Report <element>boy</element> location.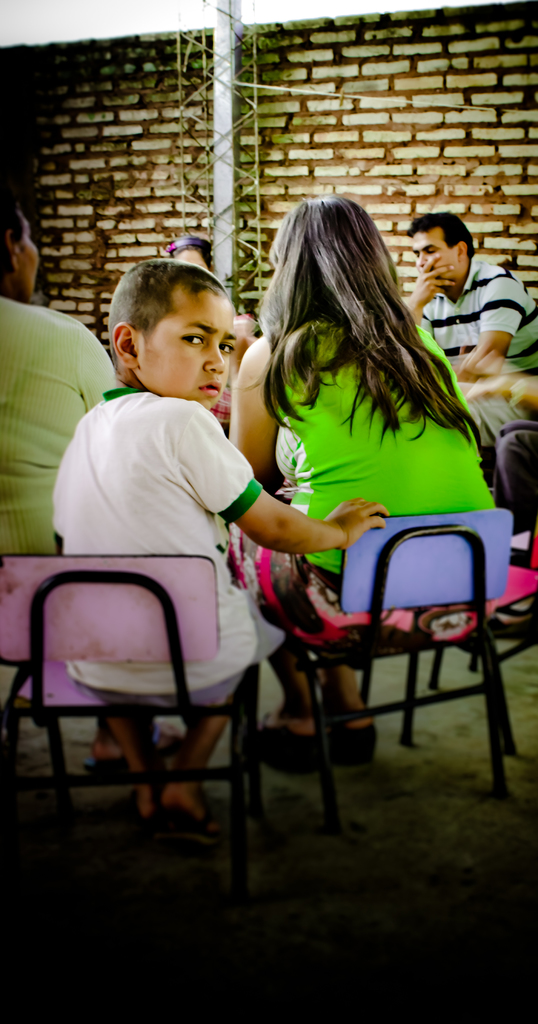
Report: region(54, 259, 389, 824).
